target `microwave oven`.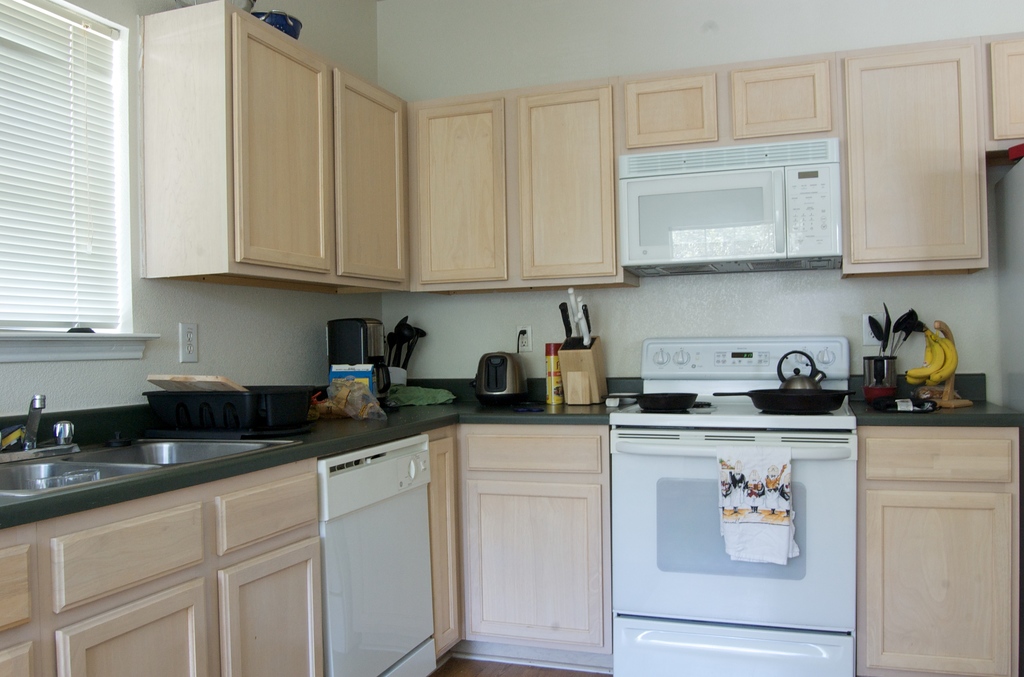
Target region: (x1=619, y1=140, x2=839, y2=263).
